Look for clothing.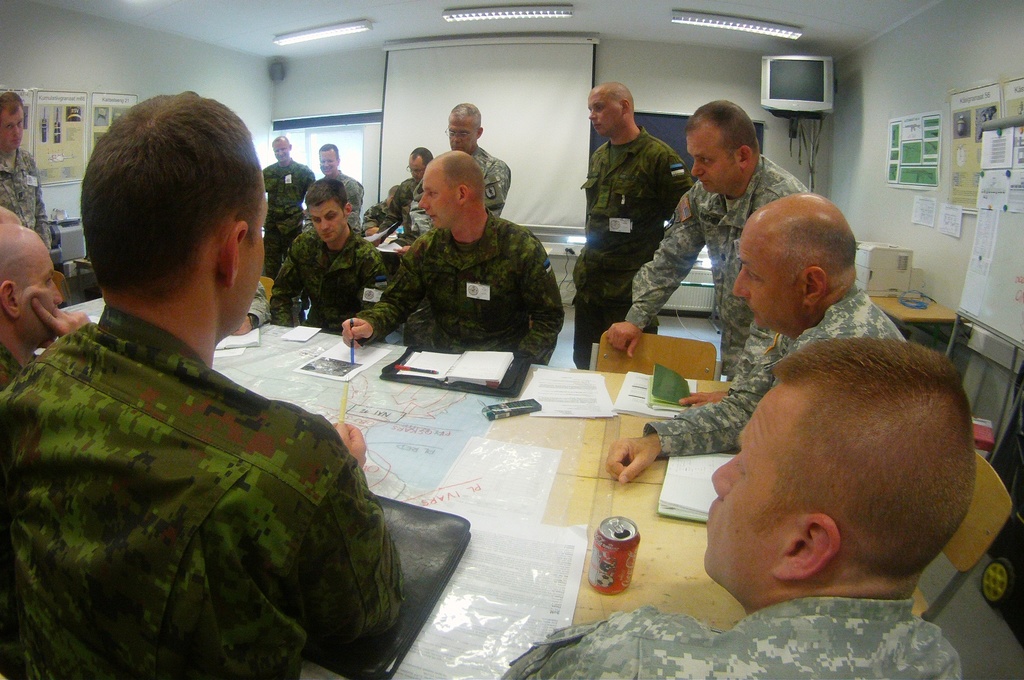
Found: {"left": 410, "top": 143, "right": 513, "bottom": 234}.
